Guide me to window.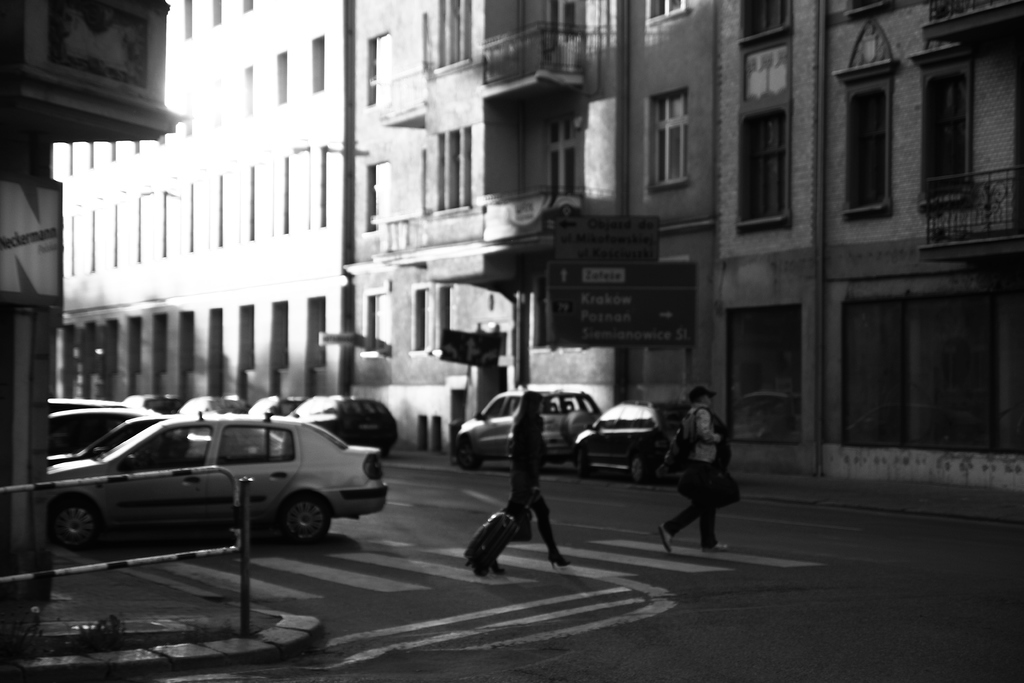
Guidance: Rect(212, 0, 225, 29).
